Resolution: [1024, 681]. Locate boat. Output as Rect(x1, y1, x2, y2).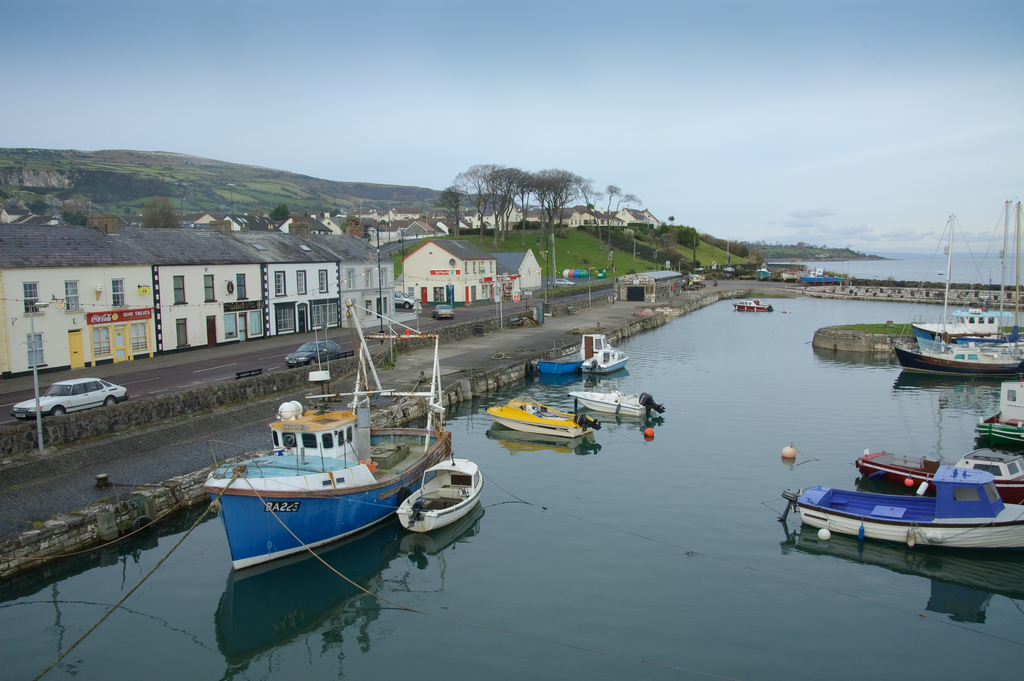
Rect(783, 463, 1023, 555).
